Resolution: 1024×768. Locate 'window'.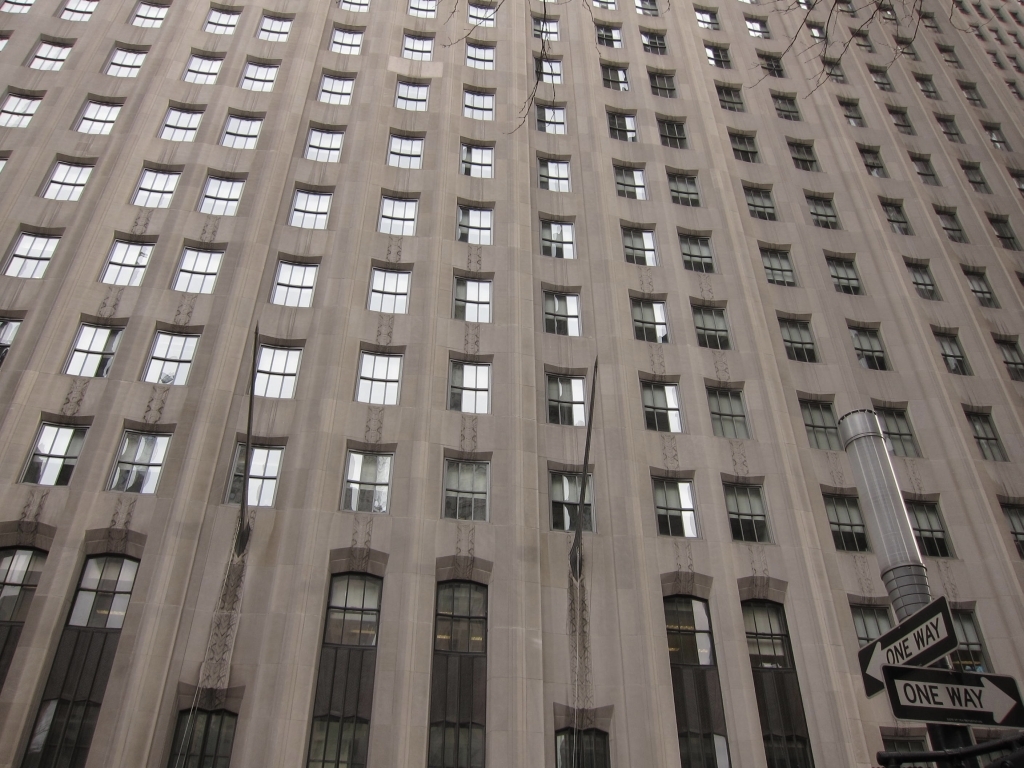
<box>633,0,657,19</box>.
